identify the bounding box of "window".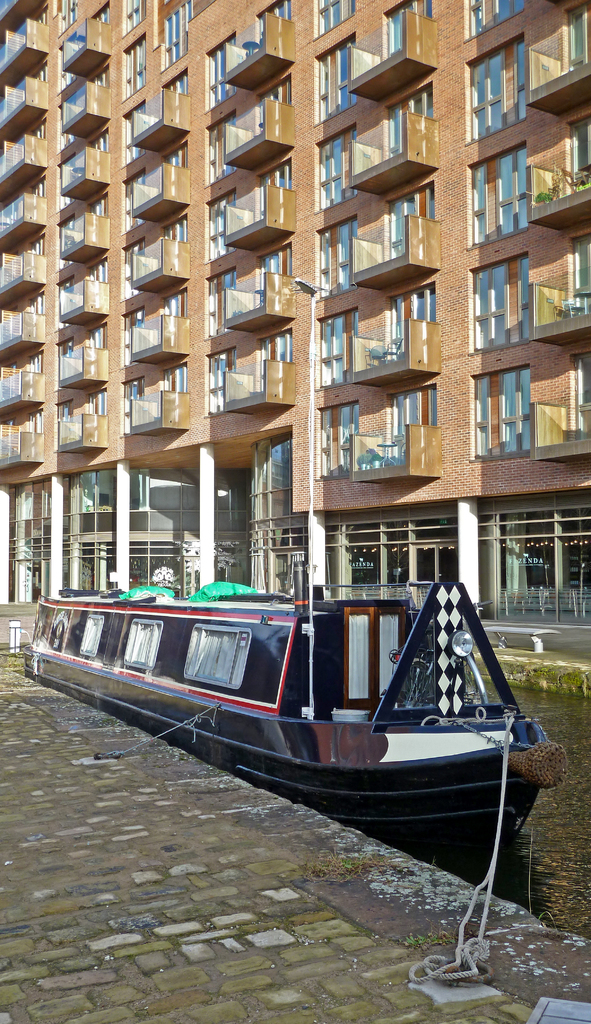
box(321, 39, 360, 121).
